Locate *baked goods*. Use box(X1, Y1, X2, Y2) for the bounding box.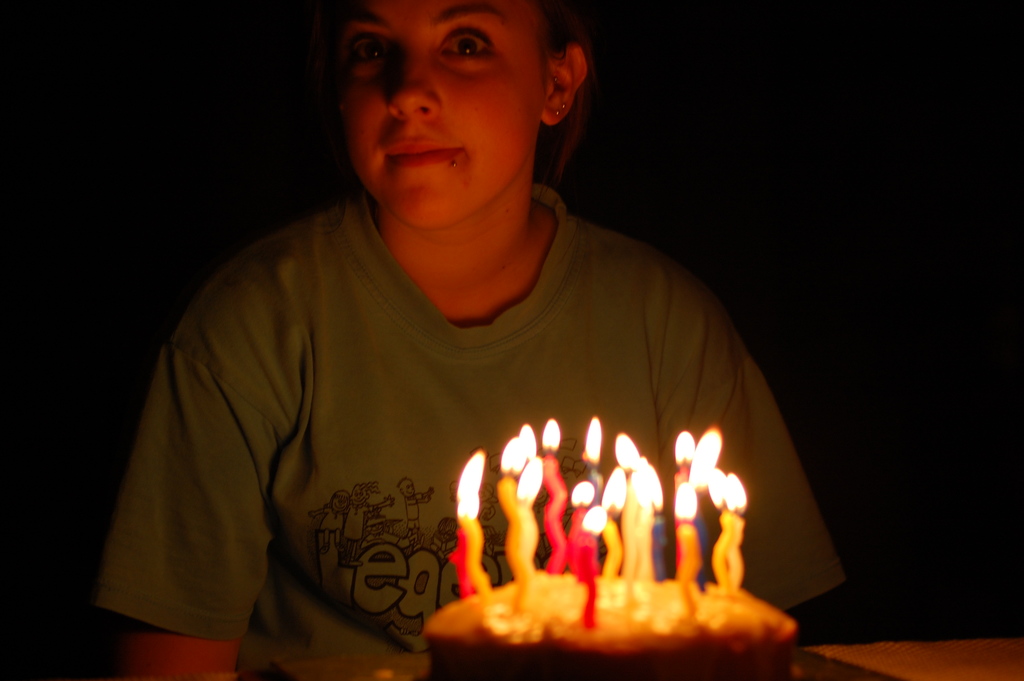
box(422, 577, 797, 680).
